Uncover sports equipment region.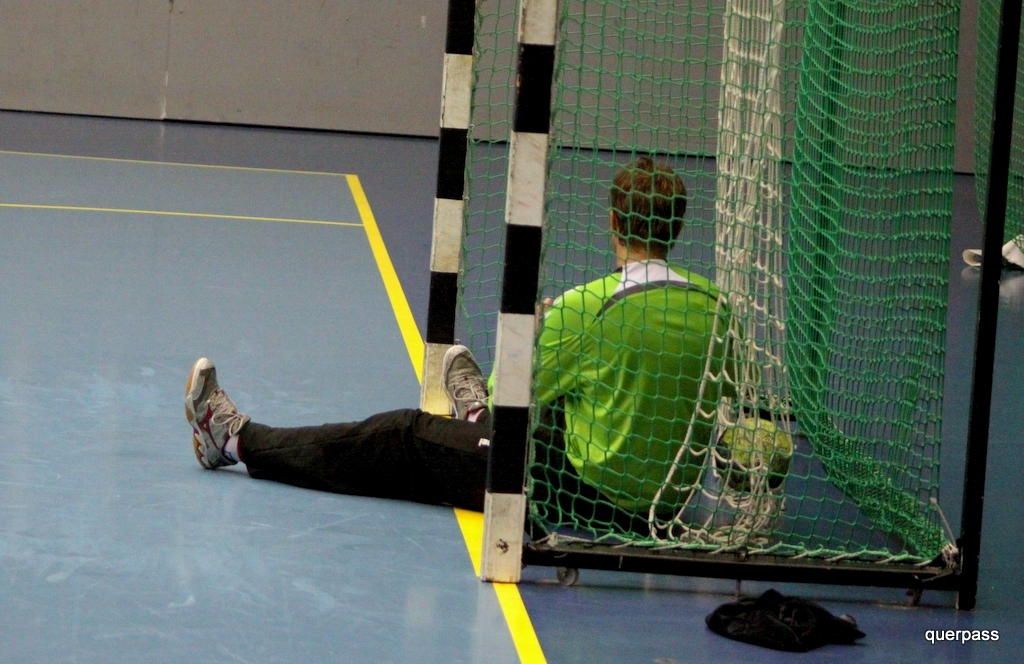
Uncovered: detection(711, 417, 793, 494).
